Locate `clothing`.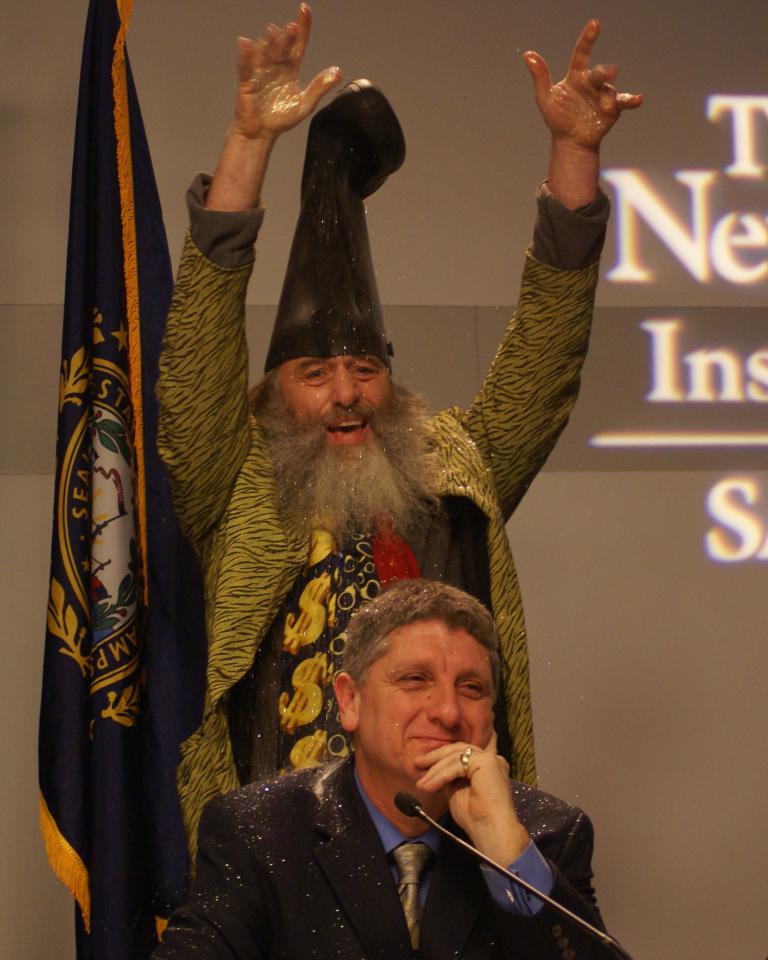
Bounding box: [x1=160, y1=180, x2=612, y2=878].
